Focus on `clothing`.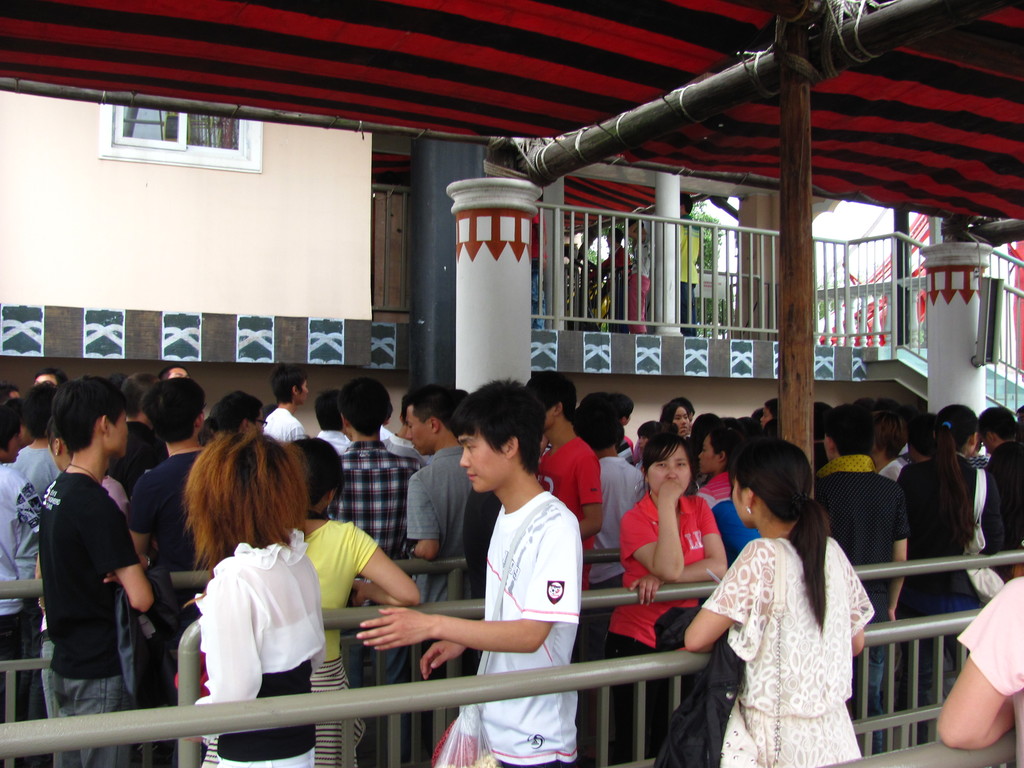
Focused at select_region(186, 525, 324, 767).
